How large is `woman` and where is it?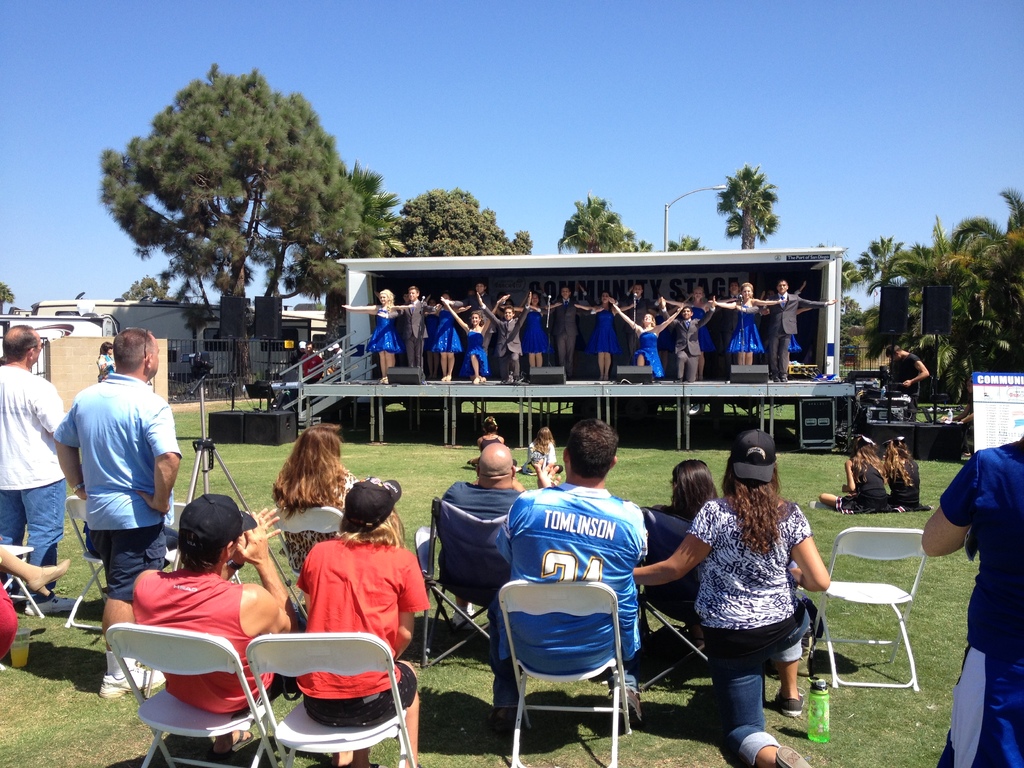
Bounding box: bbox(295, 488, 428, 767).
